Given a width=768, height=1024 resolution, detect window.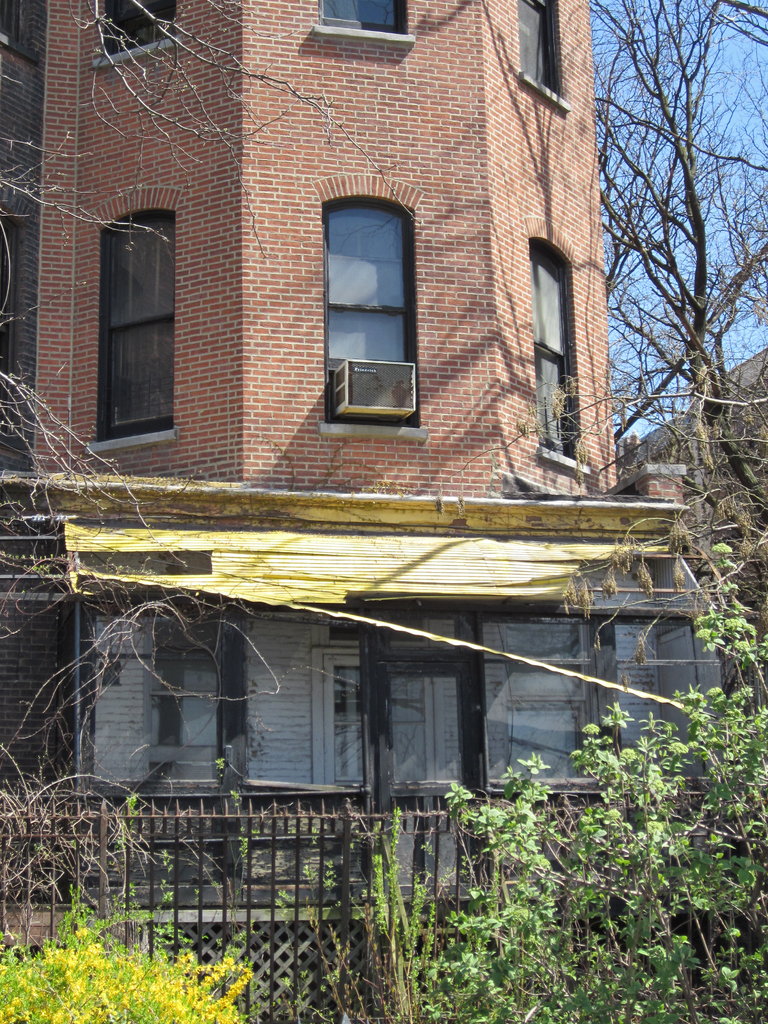
[x1=95, y1=205, x2=173, y2=435].
